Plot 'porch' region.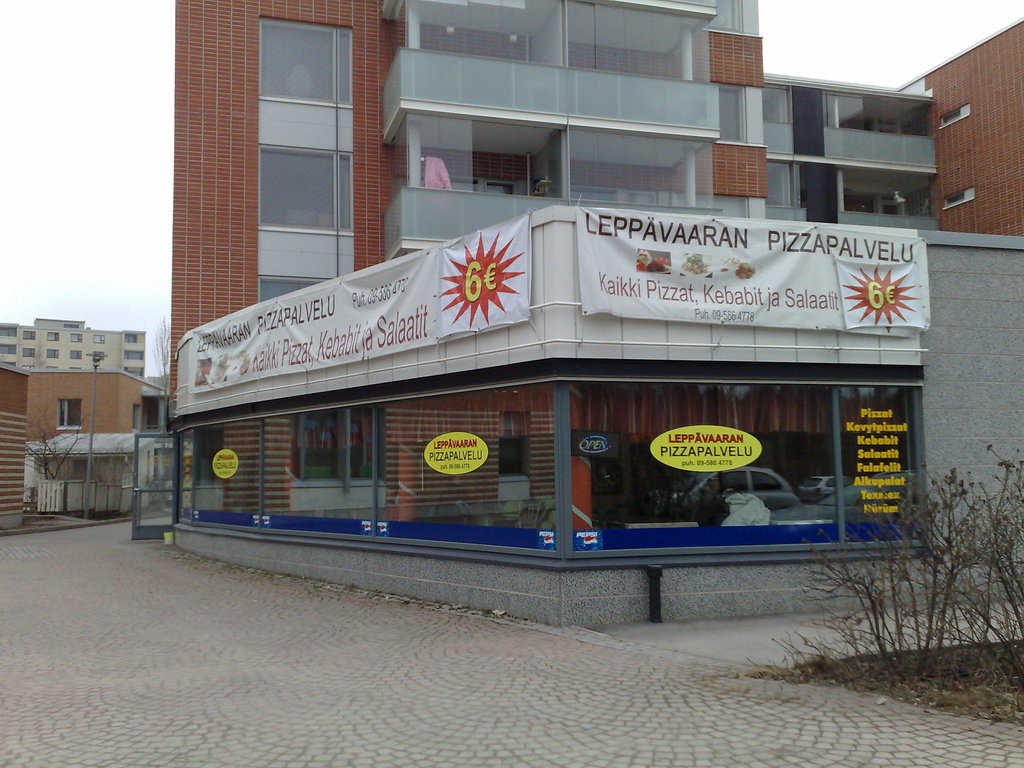
Plotted at {"left": 148, "top": 509, "right": 923, "bottom": 626}.
